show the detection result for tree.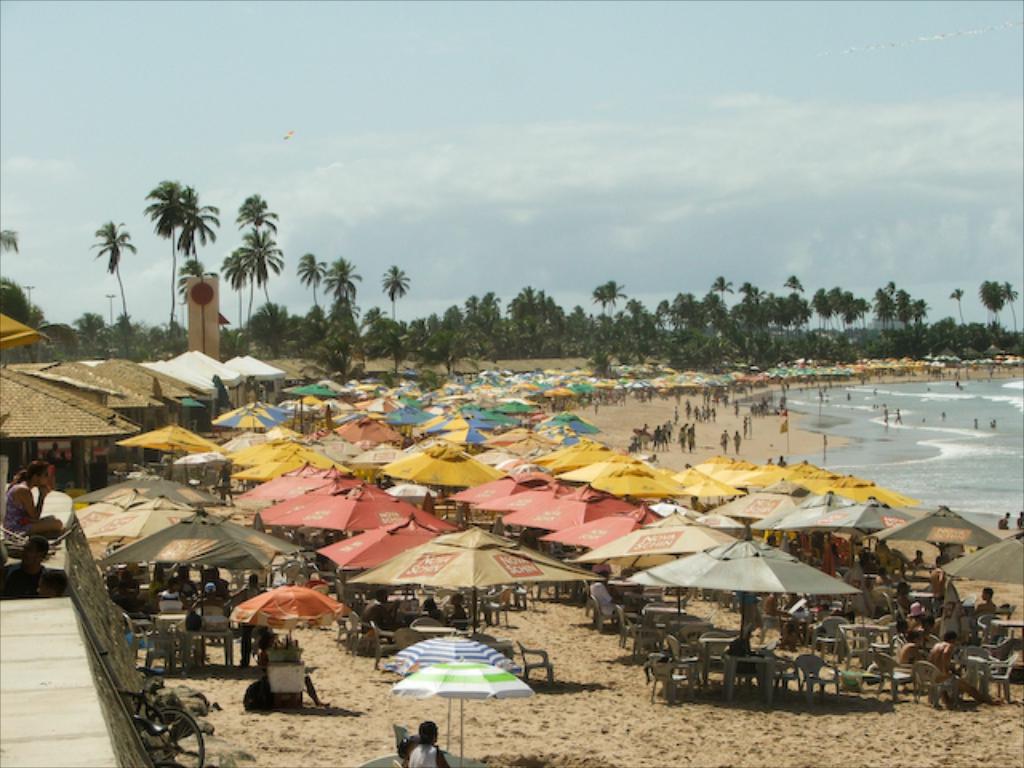
BBox(173, 264, 213, 347).
